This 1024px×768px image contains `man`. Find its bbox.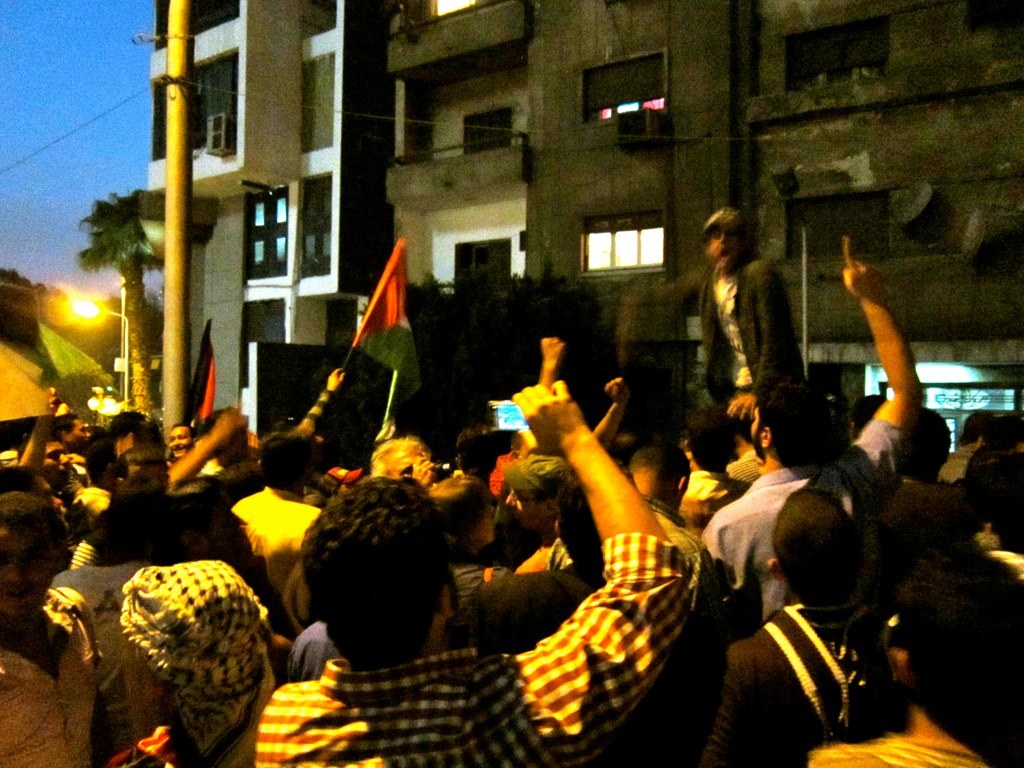
[left=502, top=454, right=581, bottom=573].
